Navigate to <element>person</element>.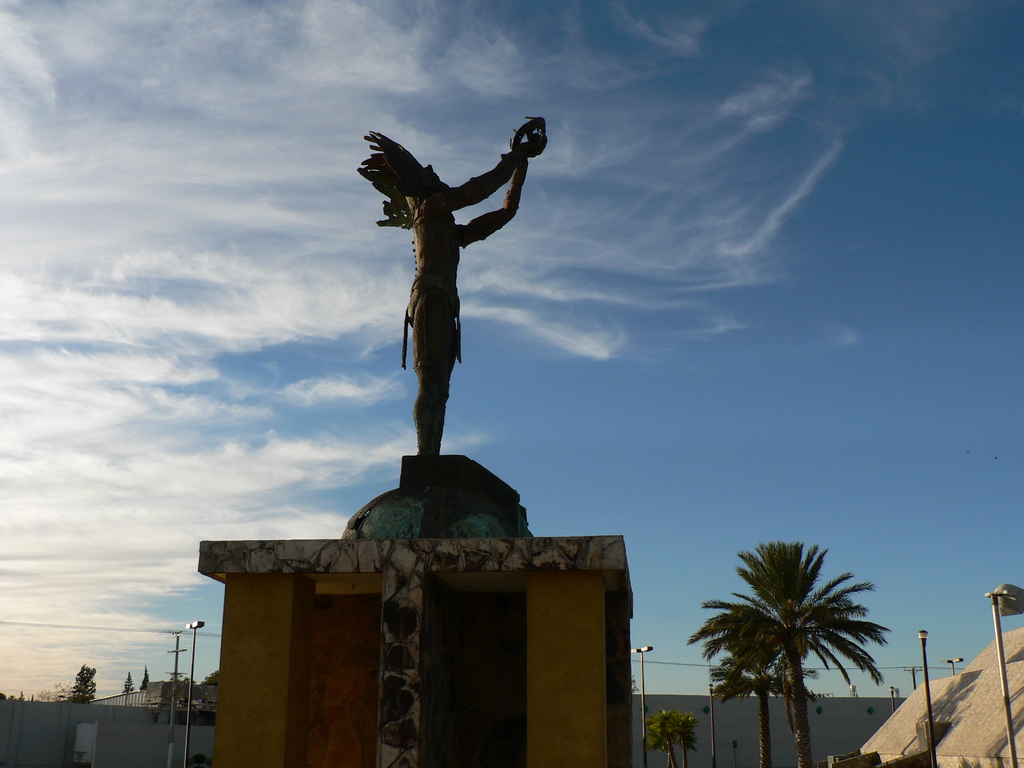
Navigation target: (370, 90, 542, 484).
